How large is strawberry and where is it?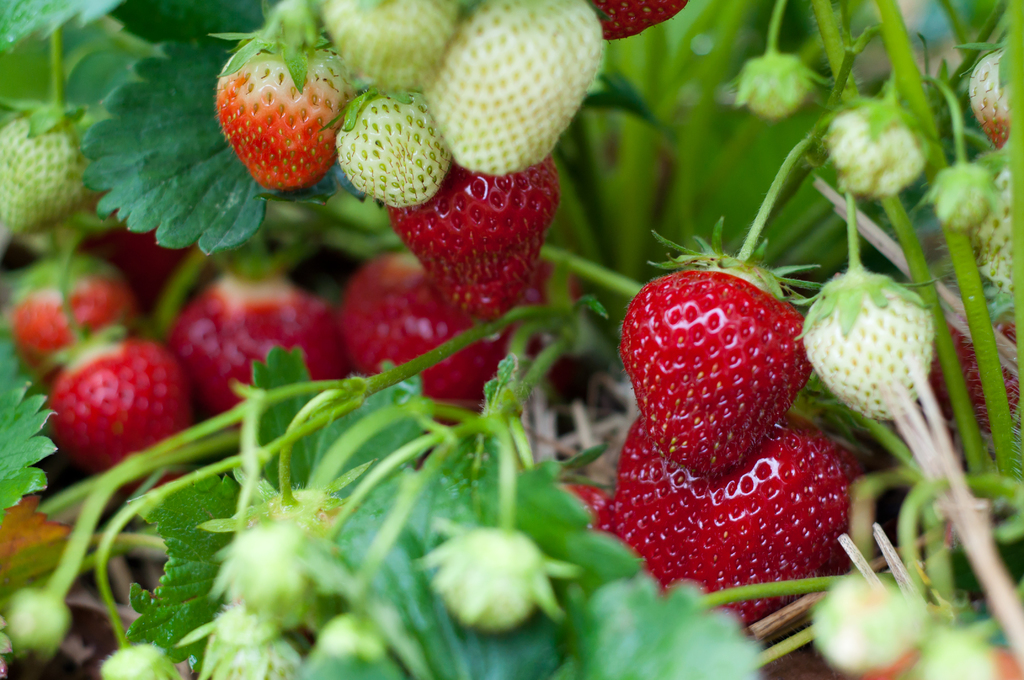
Bounding box: (108,645,173,679).
